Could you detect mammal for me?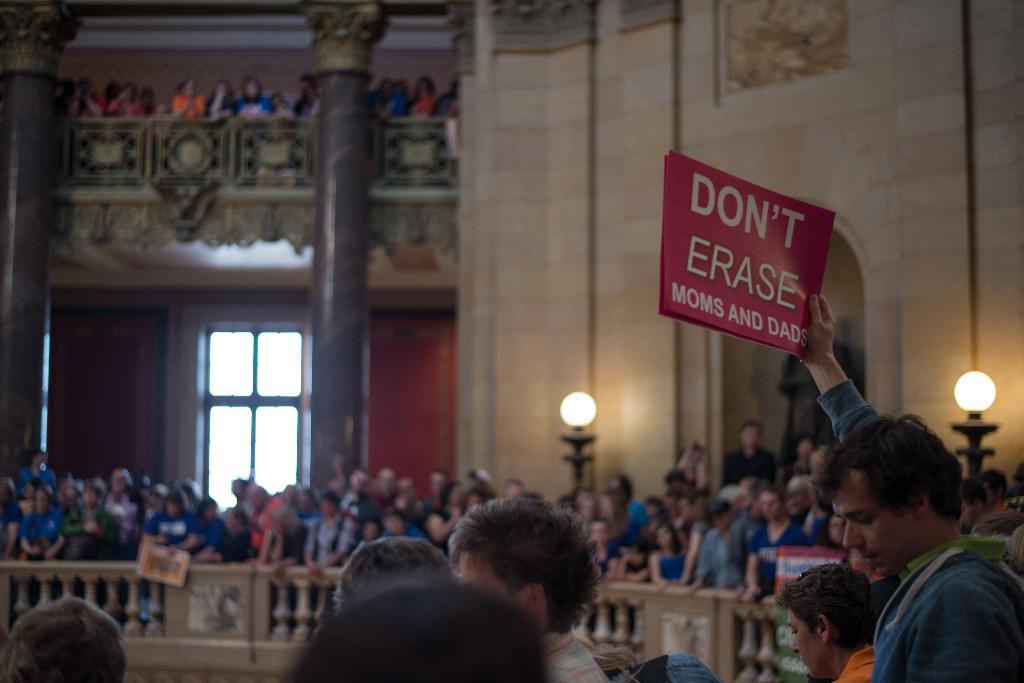
Detection result: 274/570/555/682.
